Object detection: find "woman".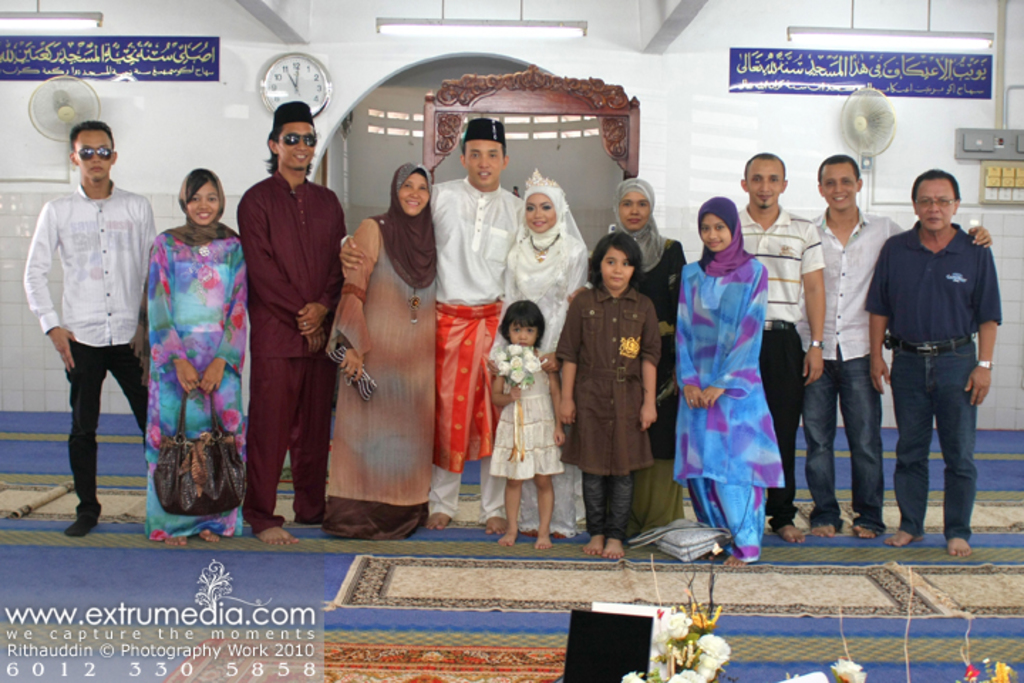
[x1=129, y1=162, x2=238, y2=521].
